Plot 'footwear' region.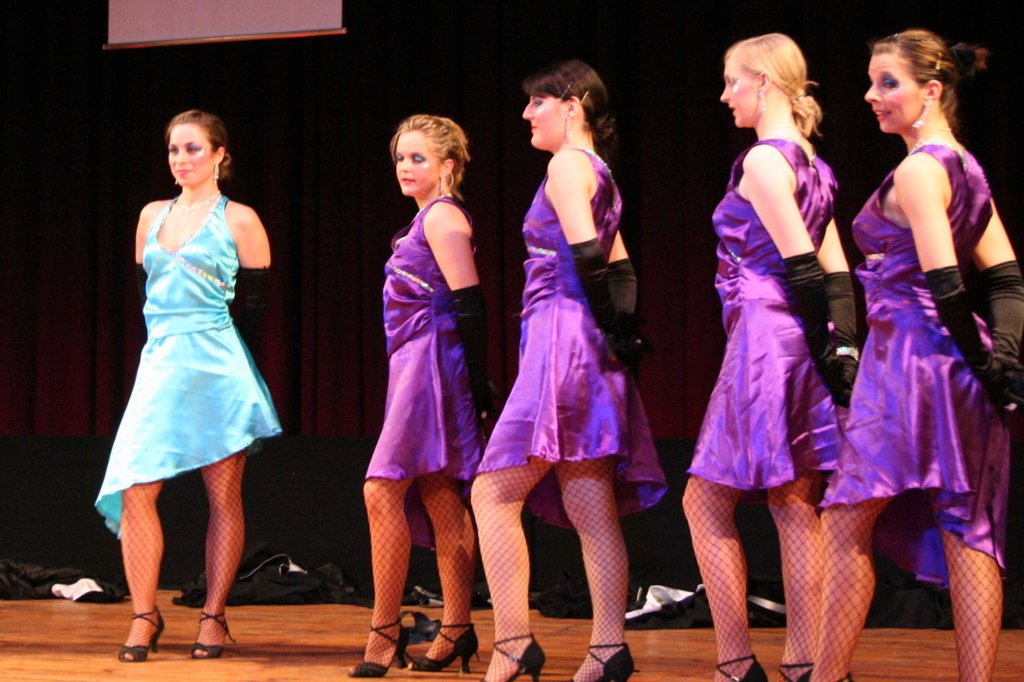
Plotted at 189 608 235 663.
